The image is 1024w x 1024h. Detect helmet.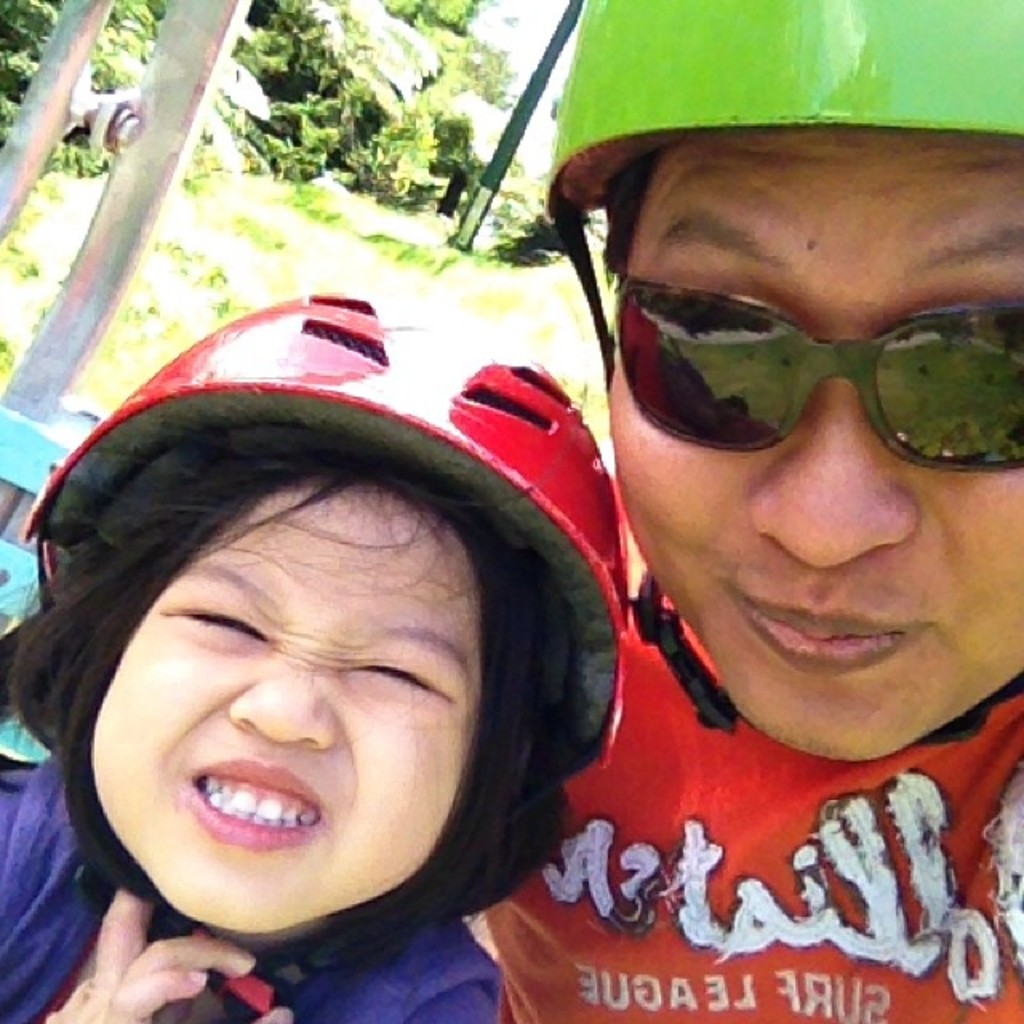
Detection: <region>43, 262, 605, 962</region>.
